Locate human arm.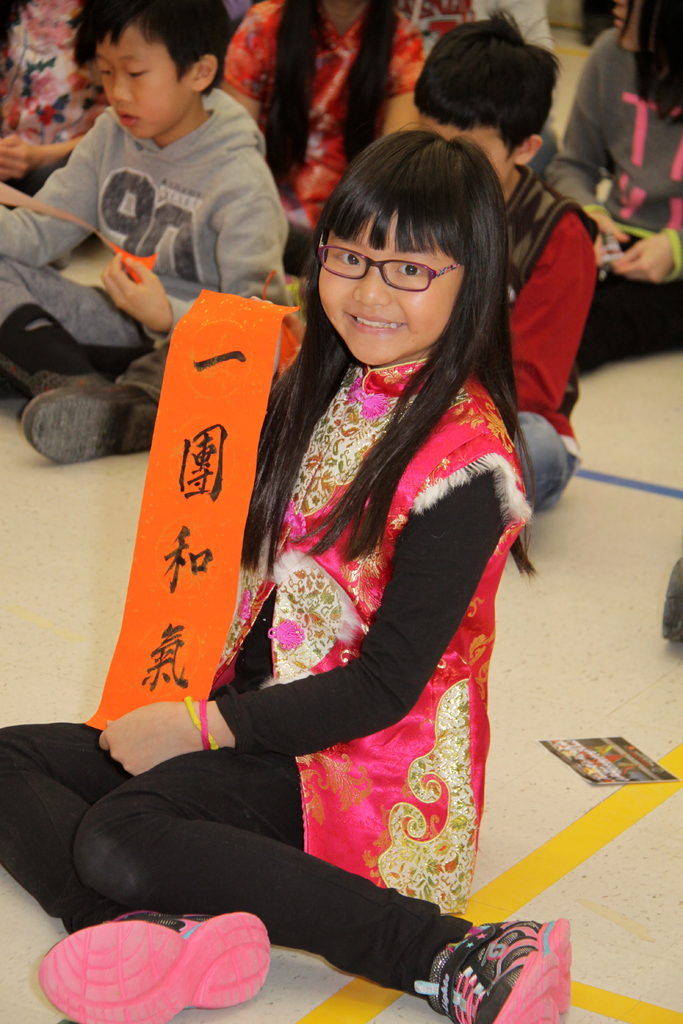
Bounding box: [left=99, top=464, right=505, bottom=758].
